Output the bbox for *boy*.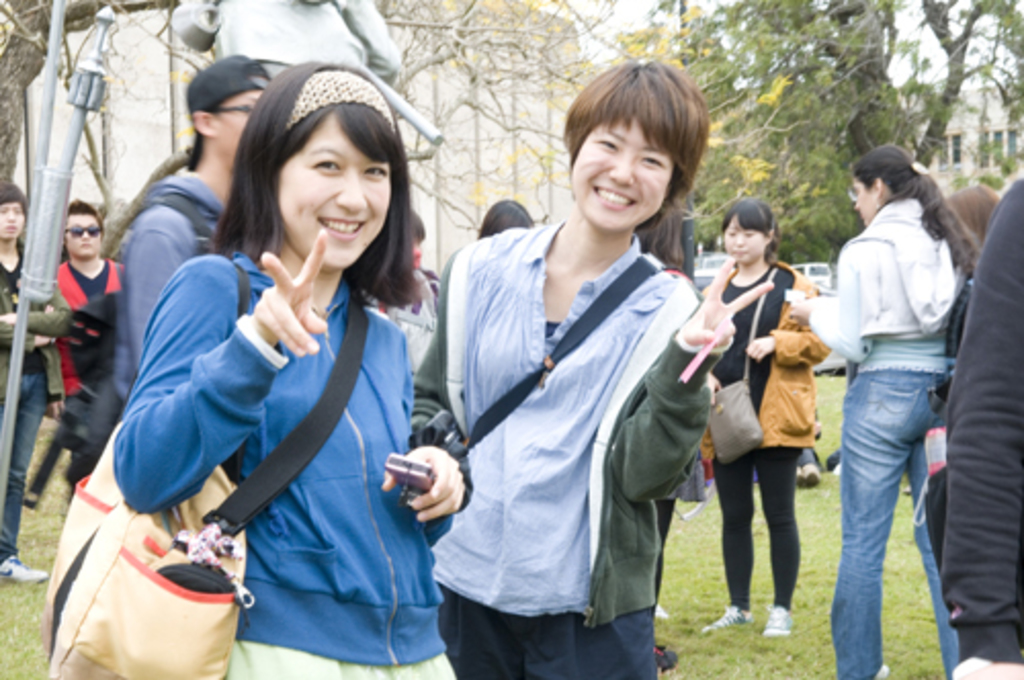
x1=406, y1=57, x2=774, y2=678.
